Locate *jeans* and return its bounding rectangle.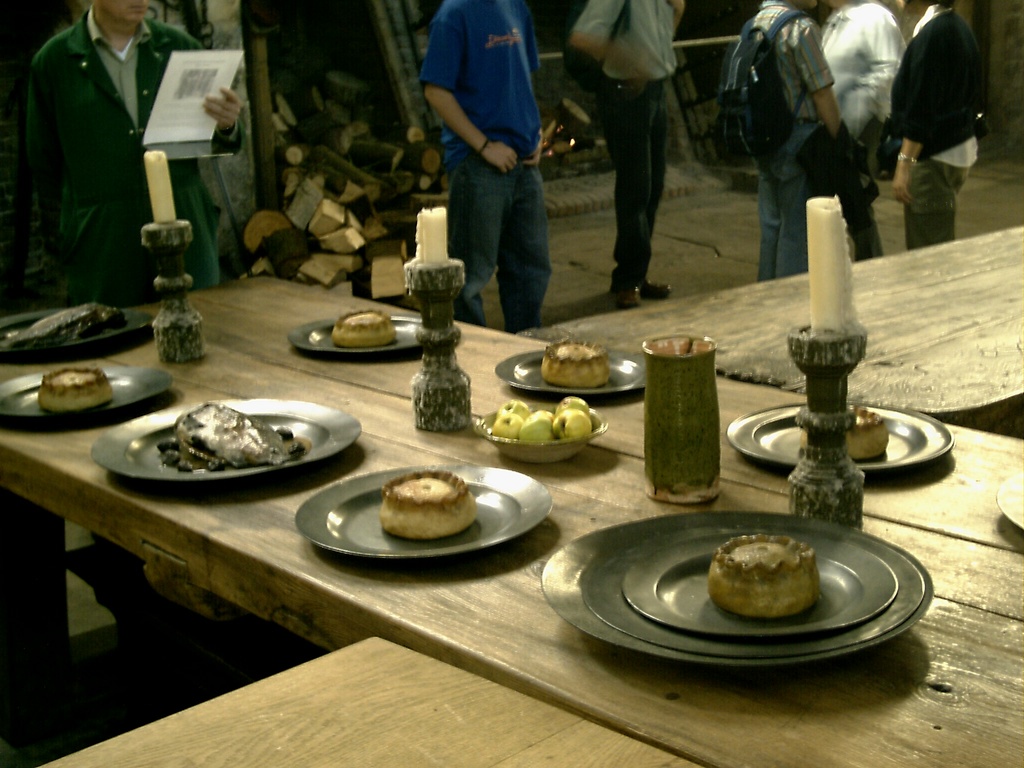
[left=433, top=129, right=559, bottom=320].
